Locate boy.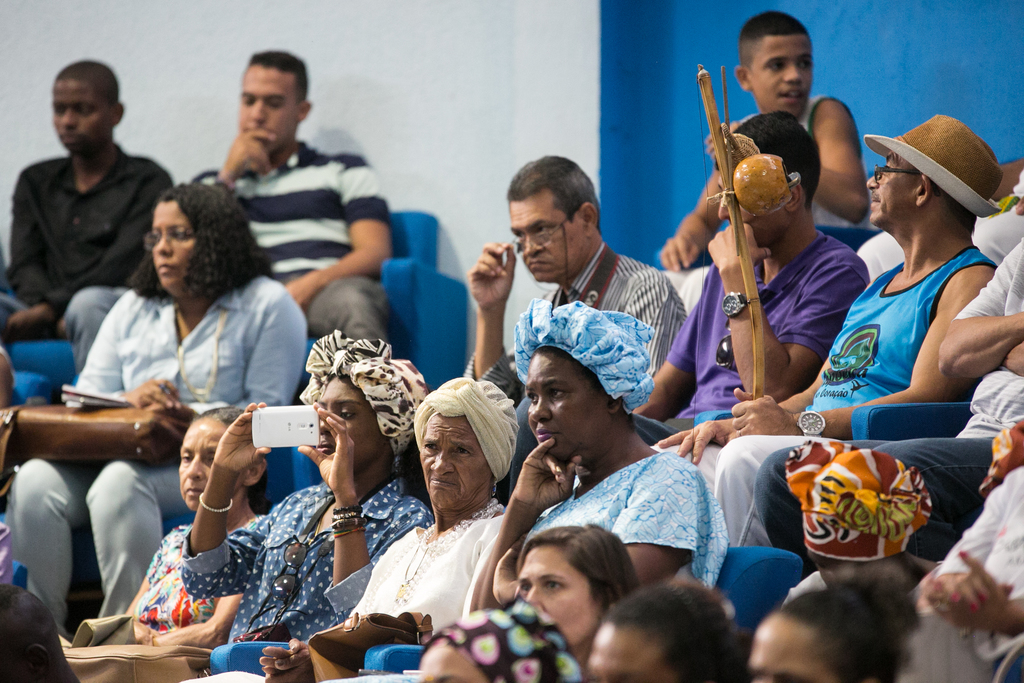
Bounding box: pyautogui.locateOnScreen(656, 10, 877, 273).
